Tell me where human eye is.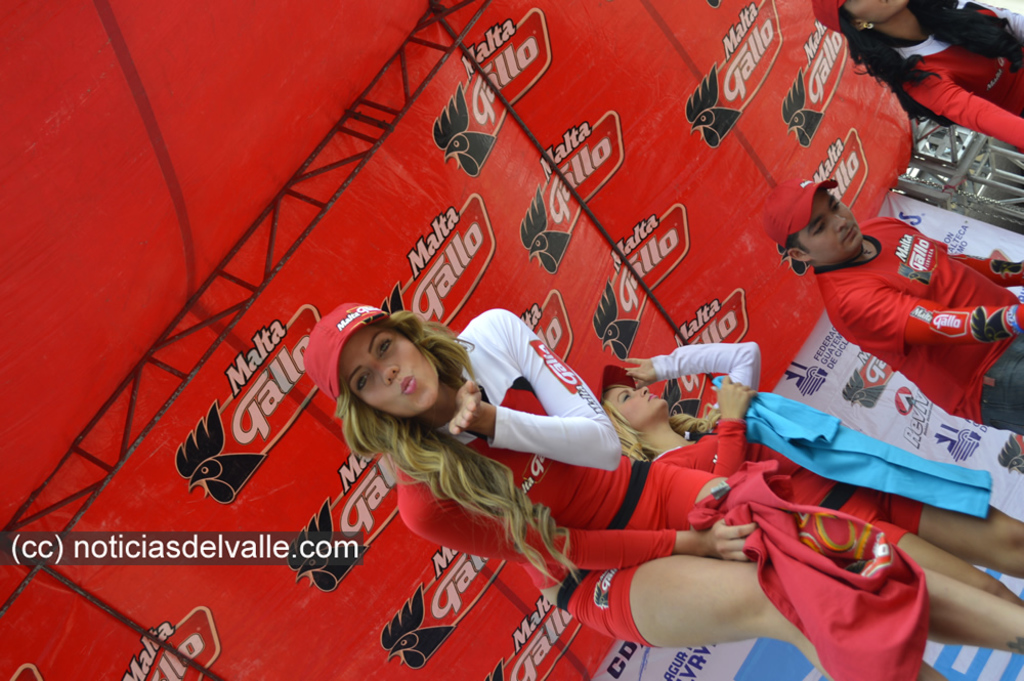
human eye is at detection(358, 371, 369, 390).
